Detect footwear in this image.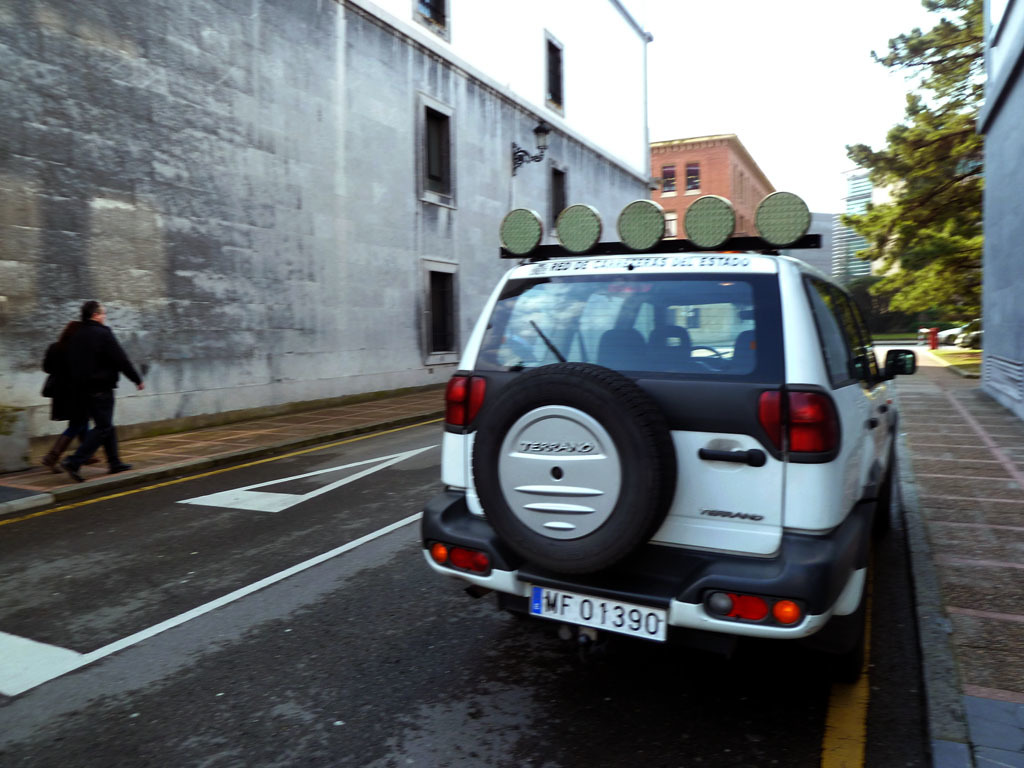
Detection: x1=65, y1=456, x2=84, y2=482.
